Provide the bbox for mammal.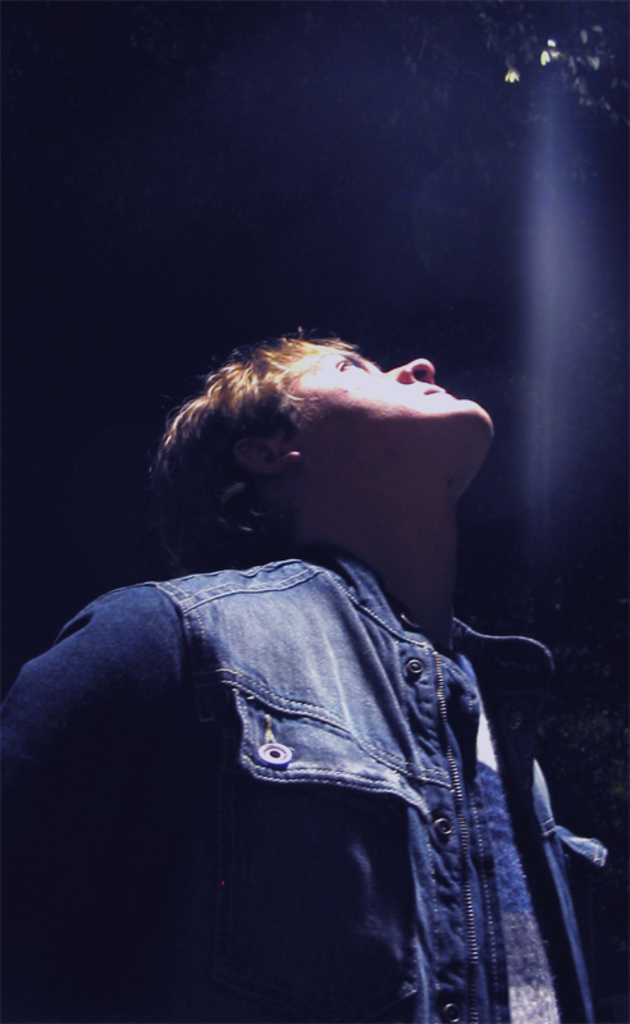
(left=23, top=301, right=556, bottom=1023).
